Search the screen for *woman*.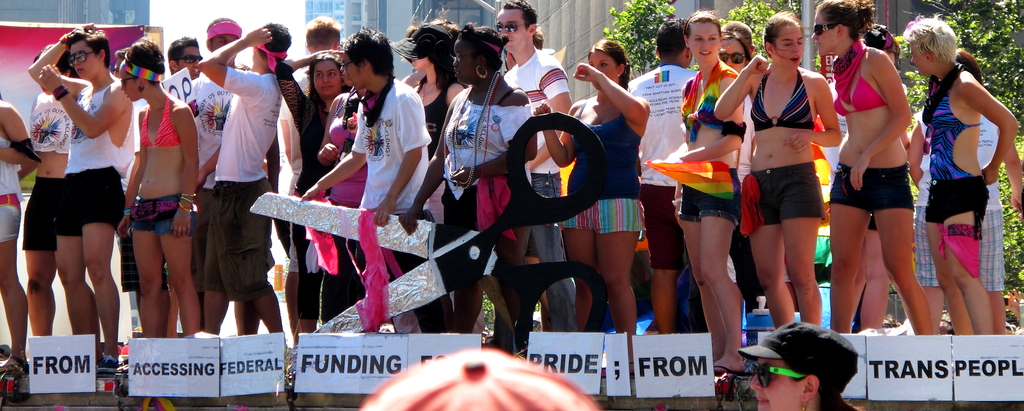
Found at locate(898, 18, 1018, 337).
